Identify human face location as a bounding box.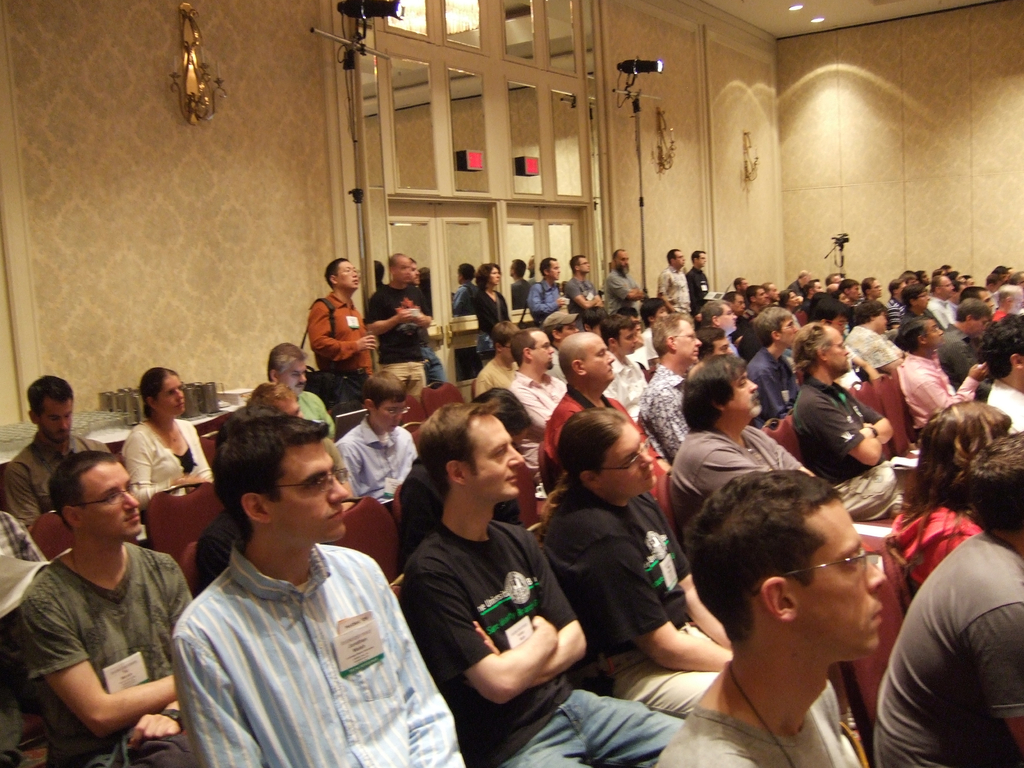
{"x1": 37, "y1": 390, "x2": 77, "y2": 443}.
